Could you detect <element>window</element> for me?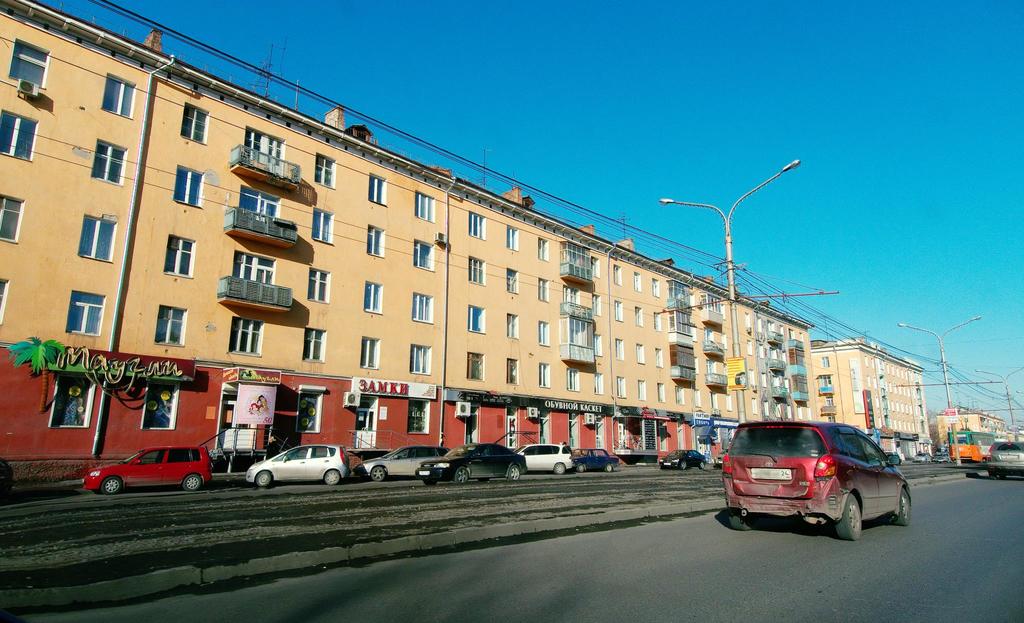
Detection result: x1=613 y1=265 x2=621 y2=285.
